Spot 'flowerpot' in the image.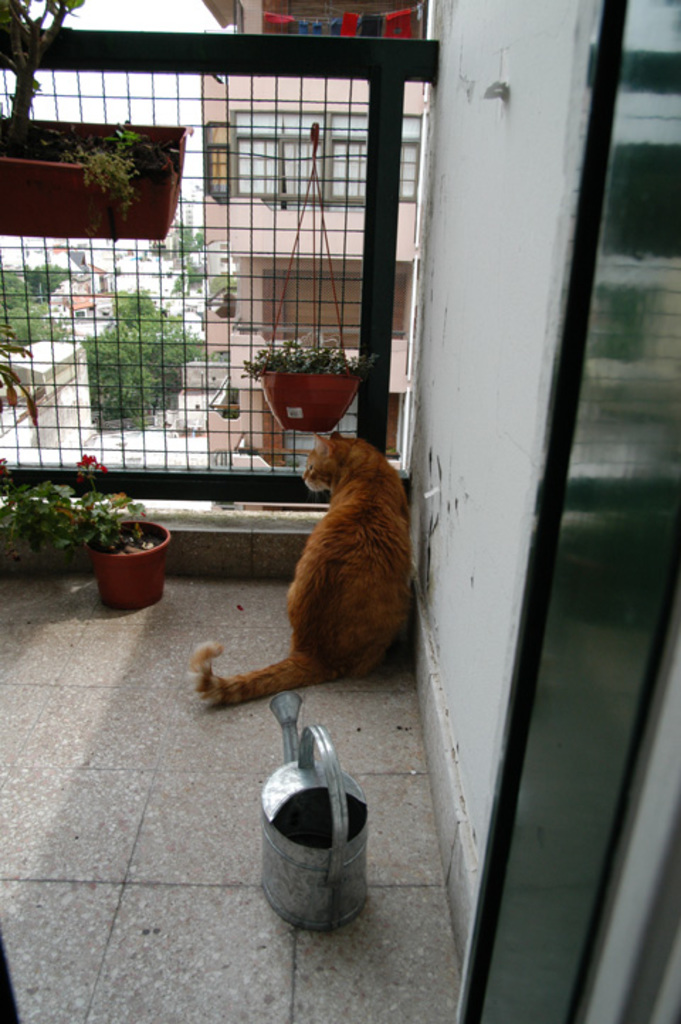
'flowerpot' found at [left=70, top=516, right=159, bottom=613].
